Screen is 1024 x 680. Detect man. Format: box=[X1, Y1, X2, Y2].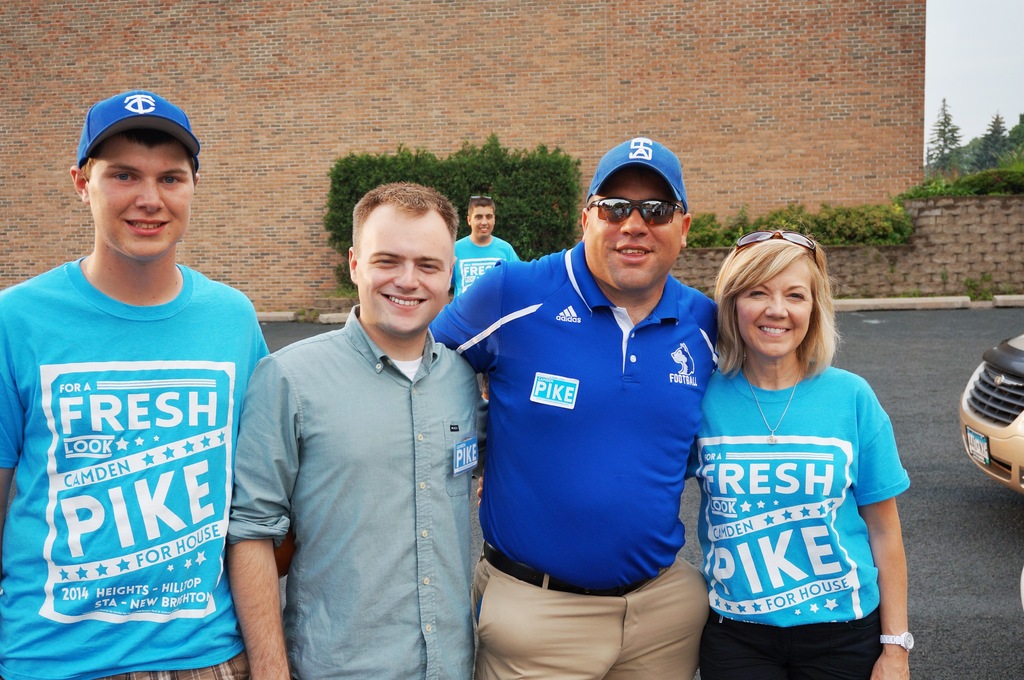
box=[447, 197, 524, 395].
